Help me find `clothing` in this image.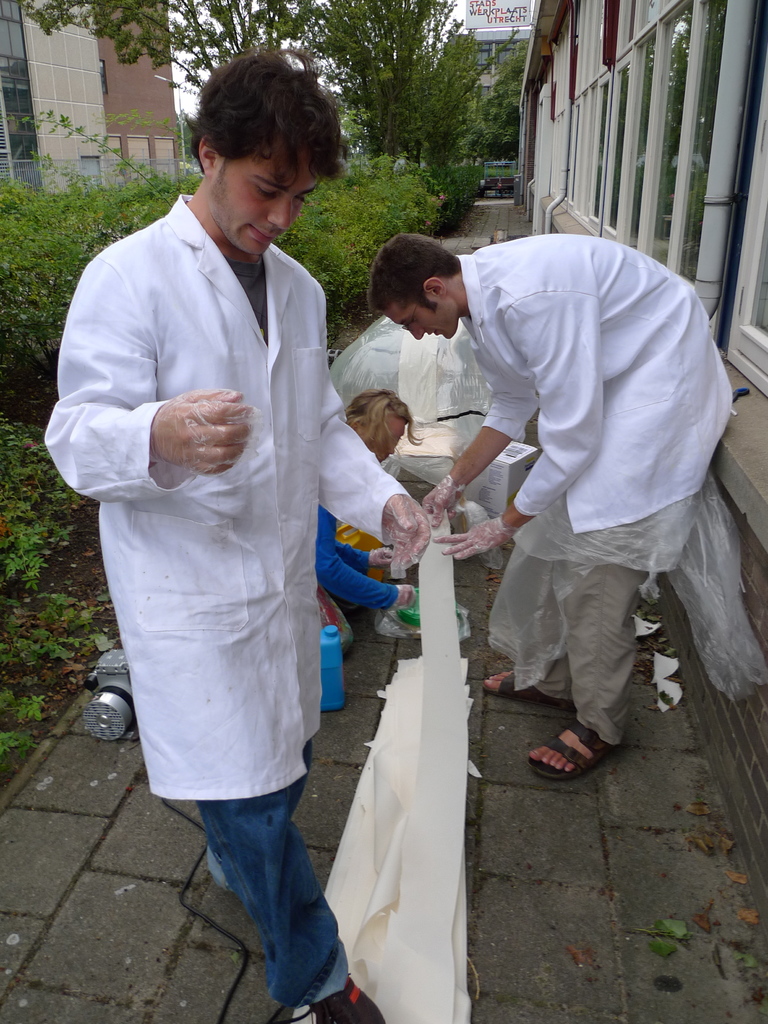
Found it: [318,489,393,612].
